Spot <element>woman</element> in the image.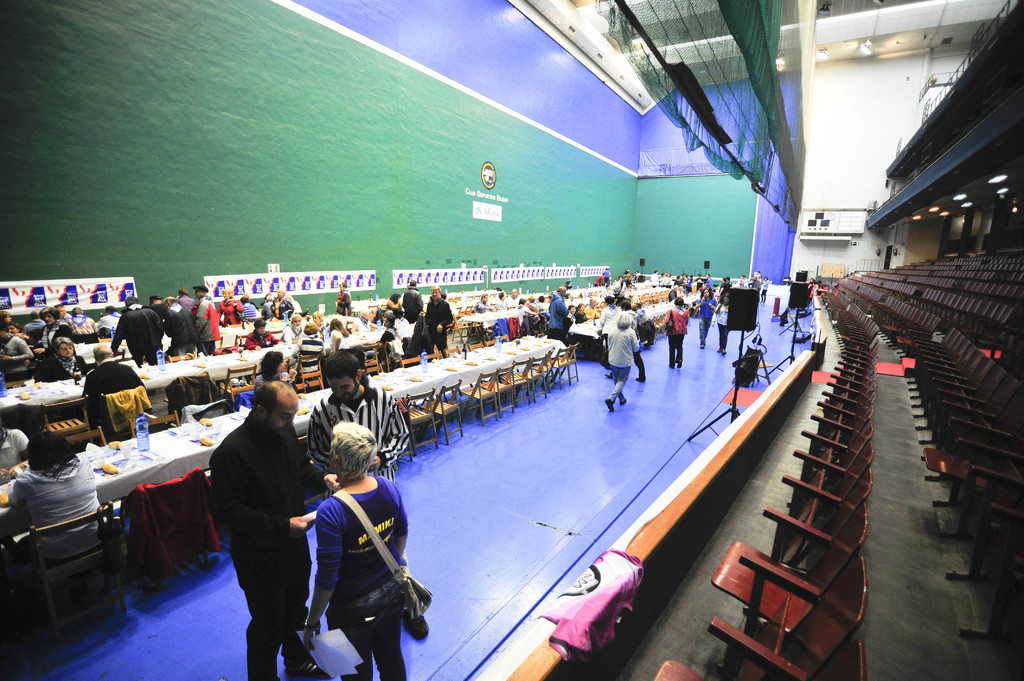
<element>woman</element> found at (252, 351, 286, 394).
